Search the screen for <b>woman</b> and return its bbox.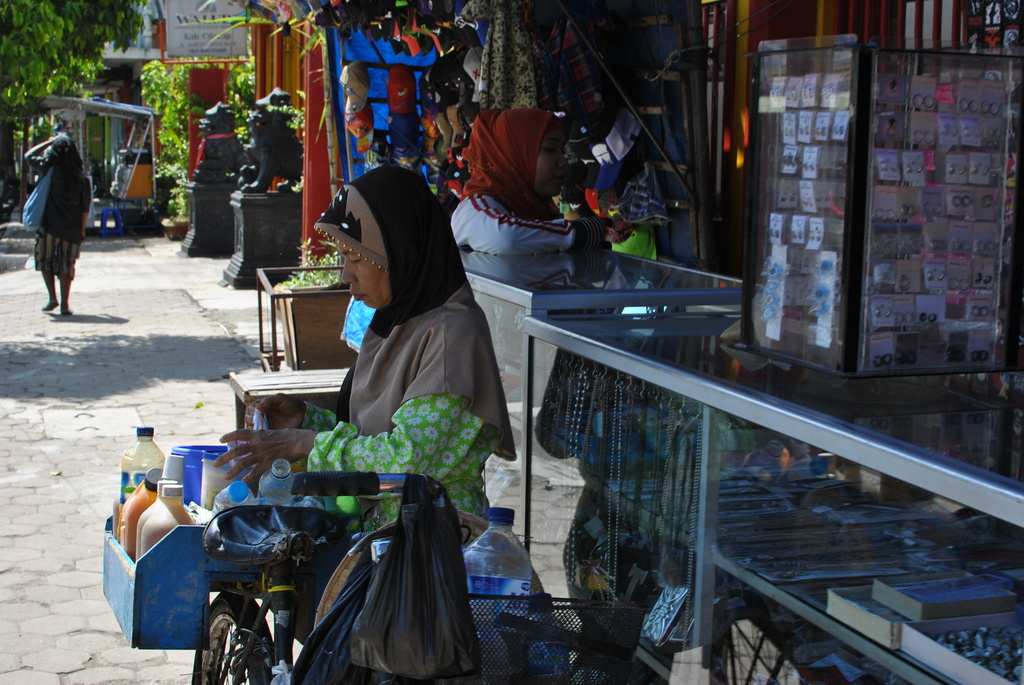
Found: bbox=[18, 132, 94, 315].
